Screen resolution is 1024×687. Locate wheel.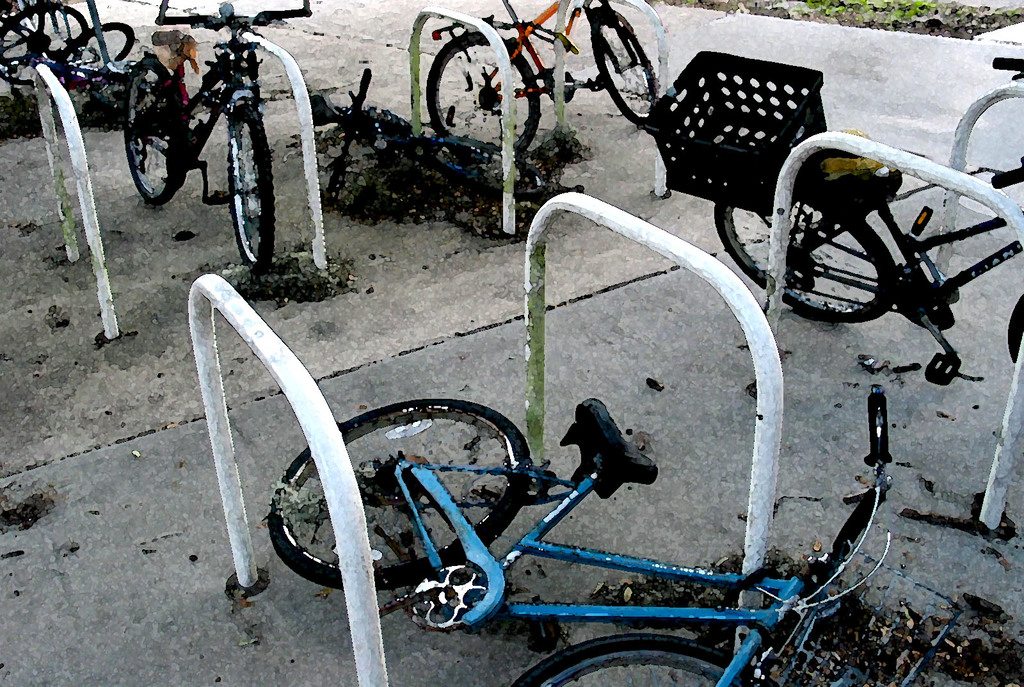
crop(0, 1, 88, 86).
